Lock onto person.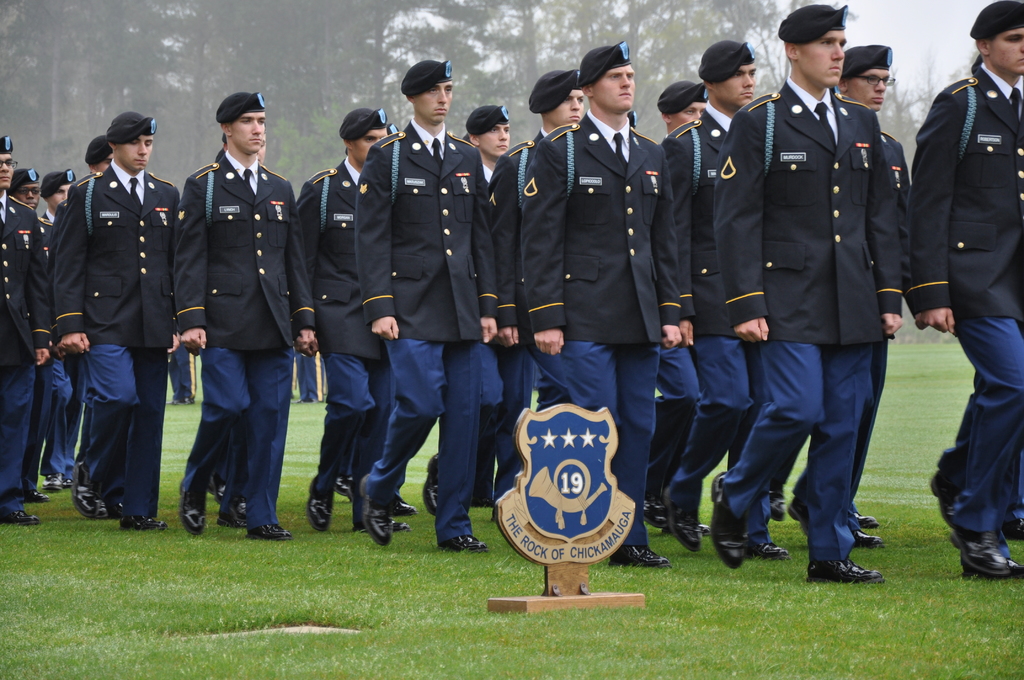
Locked: l=836, t=40, r=904, b=549.
